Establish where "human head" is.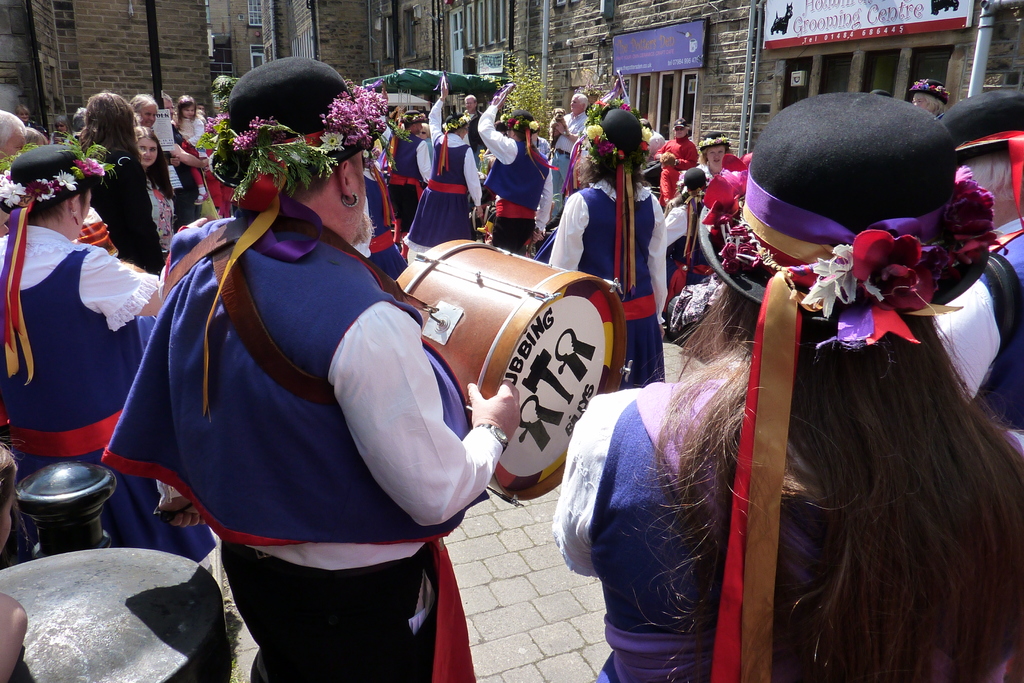
Established at <region>393, 111, 426, 135</region>.
